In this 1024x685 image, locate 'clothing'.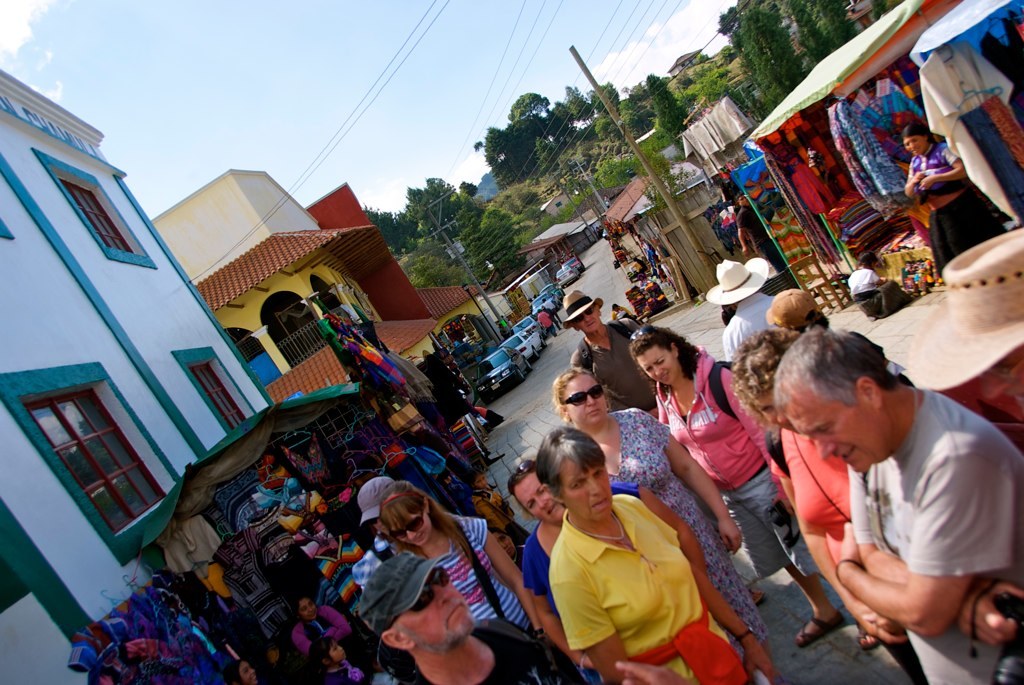
Bounding box: box=[831, 100, 875, 198].
